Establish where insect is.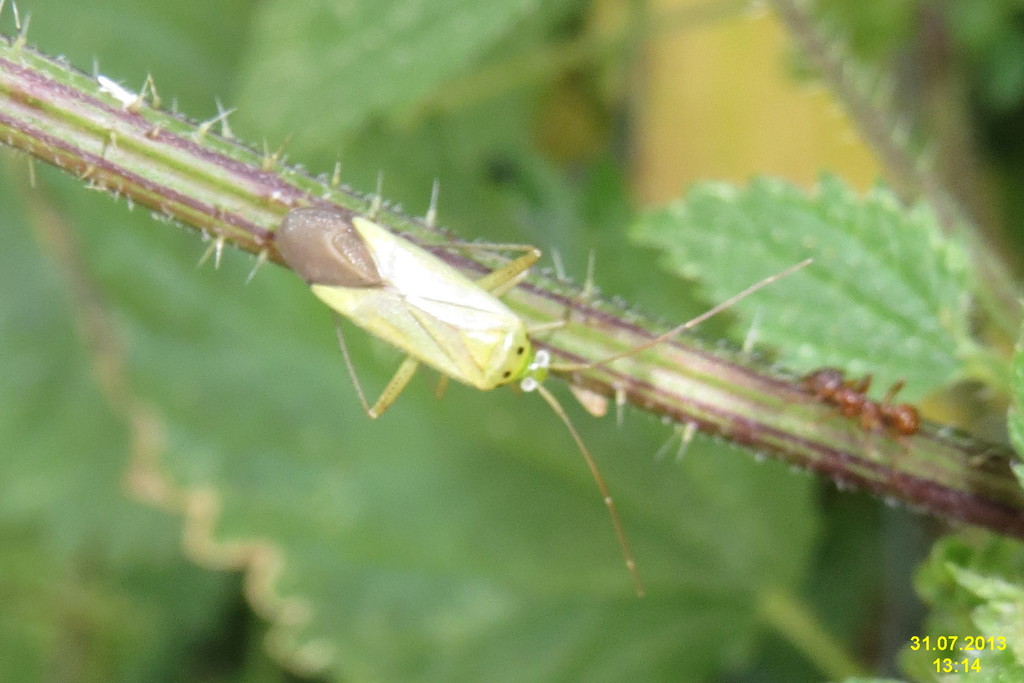
Established at <bbox>794, 368, 920, 435</bbox>.
